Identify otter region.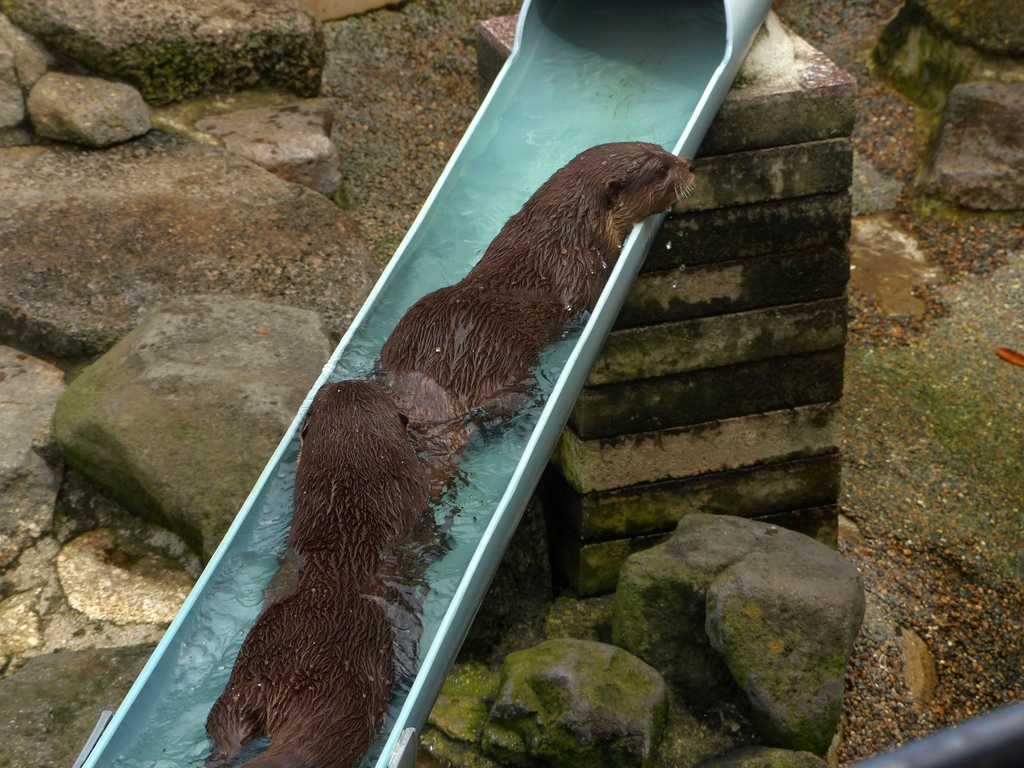
Region: locate(381, 141, 695, 505).
